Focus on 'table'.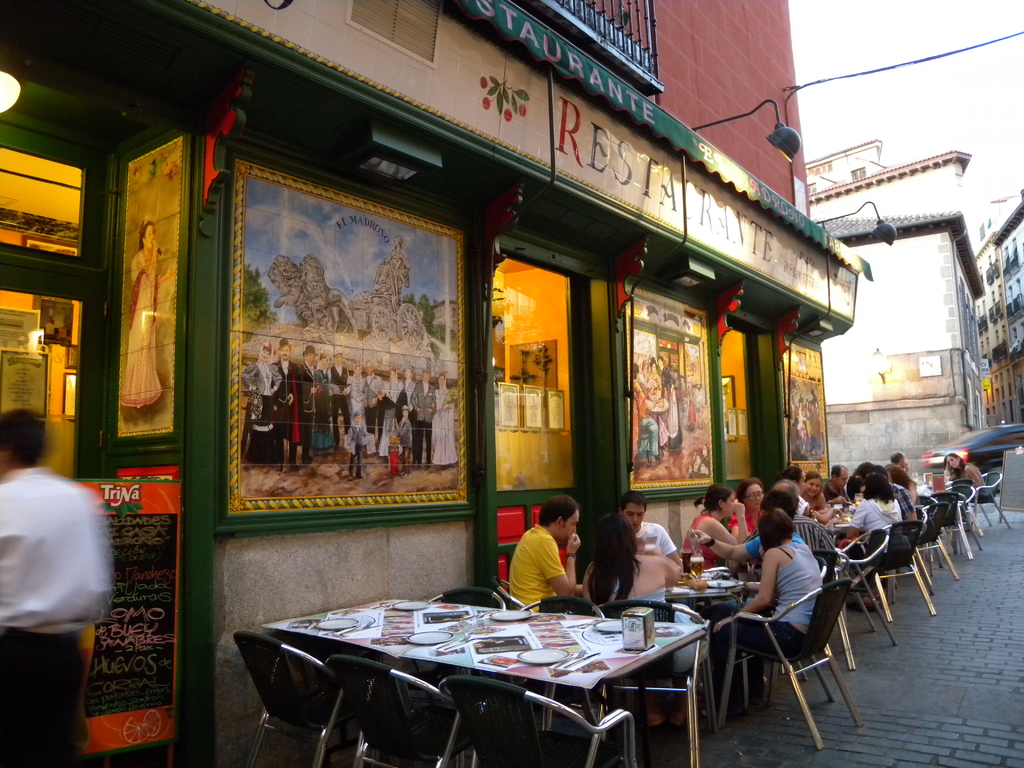
Focused at {"x1": 911, "y1": 483, "x2": 935, "y2": 515}.
